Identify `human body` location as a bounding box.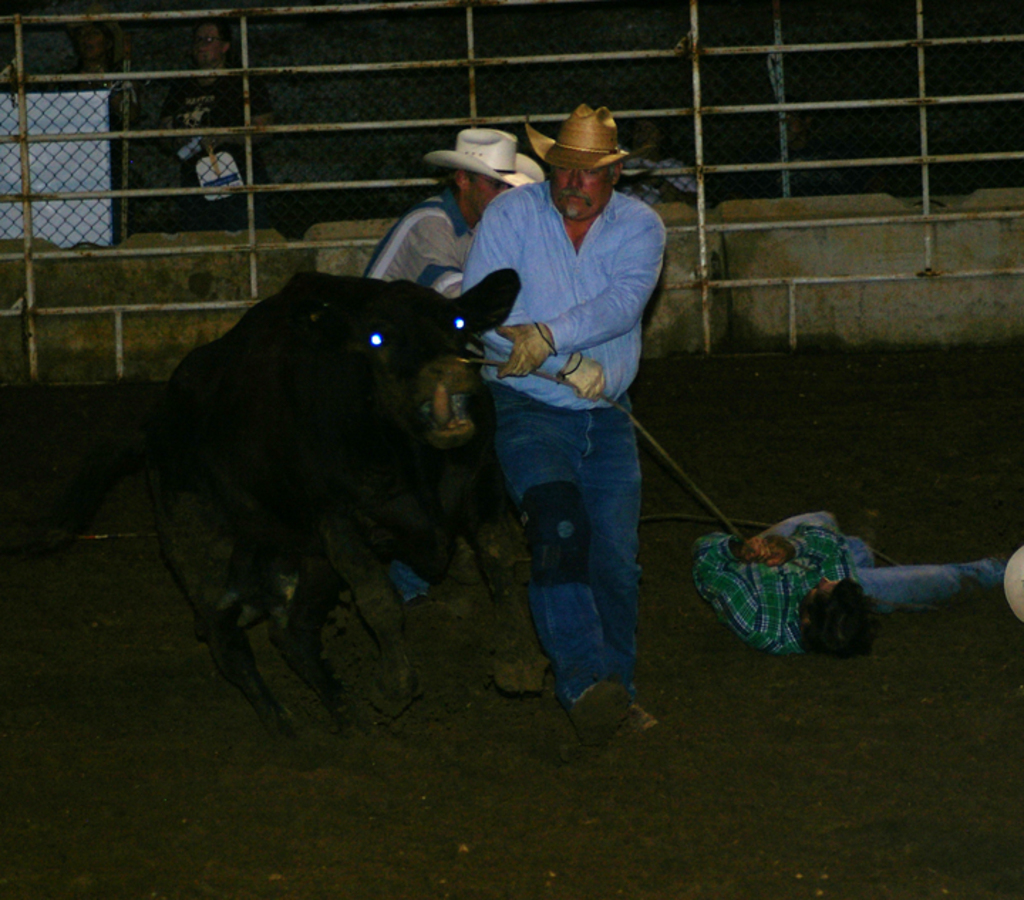
{"x1": 368, "y1": 186, "x2": 486, "y2": 609}.
